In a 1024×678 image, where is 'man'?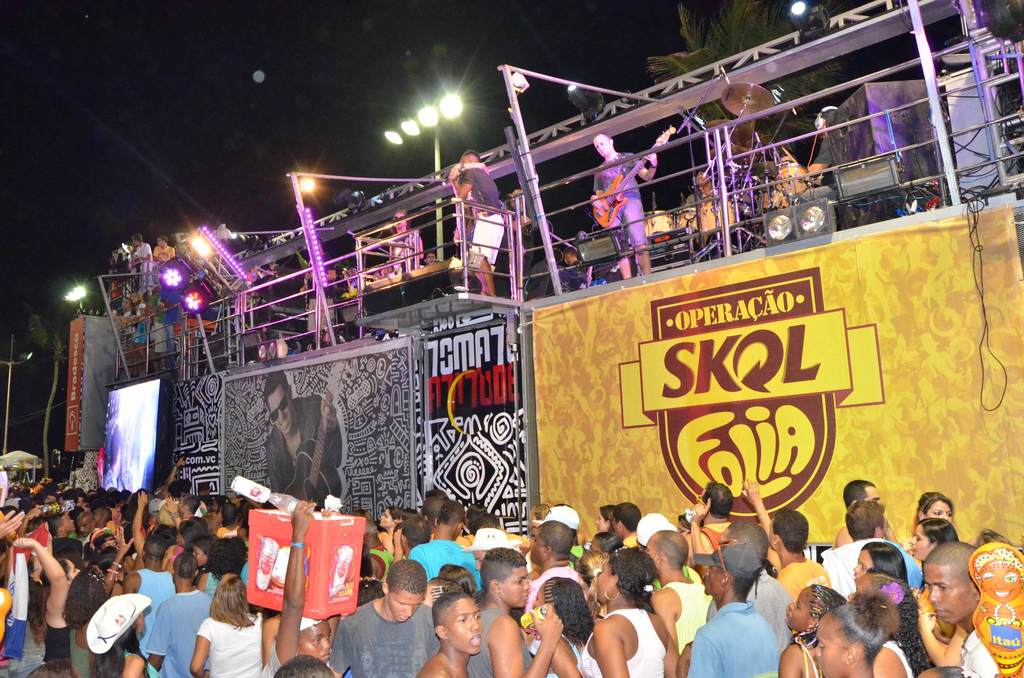
(x1=589, y1=133, x2=657, y2=280).
